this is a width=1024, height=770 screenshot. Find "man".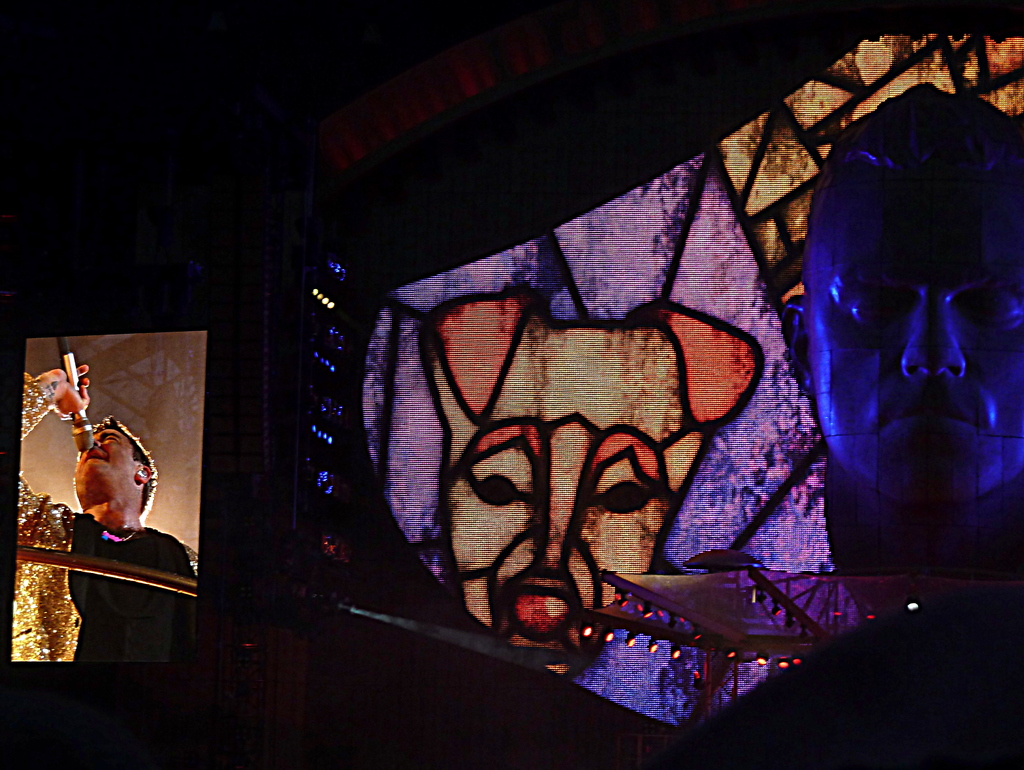
Bounding box: x1=780, y1=81, x2=1023, y2=547.
